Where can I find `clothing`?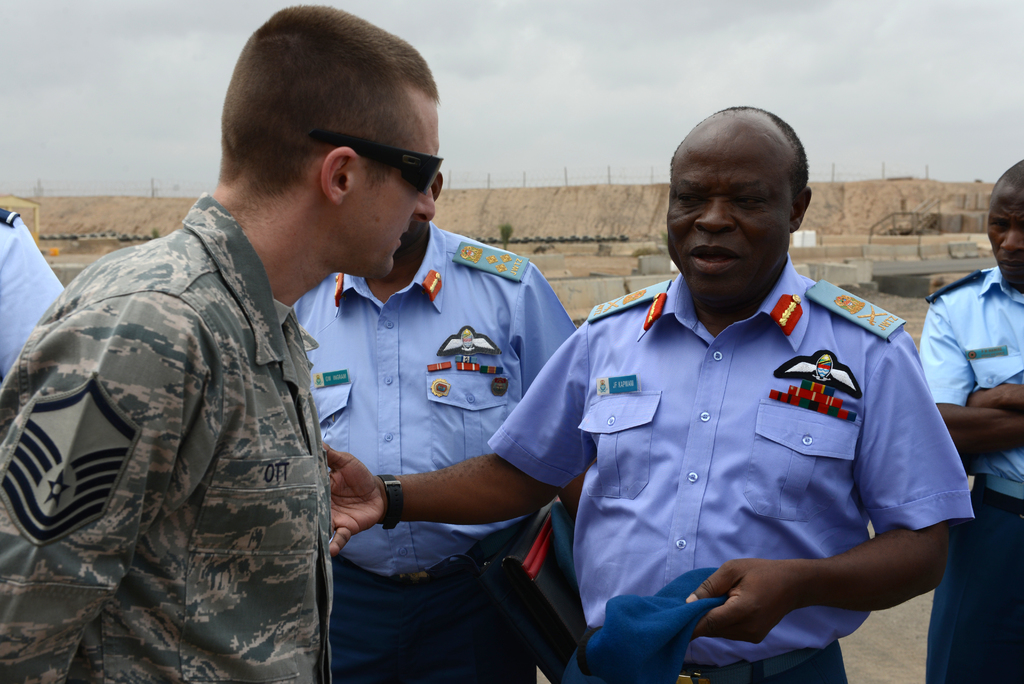
You can find it at <region>289, 221, 575, 683</region>.
